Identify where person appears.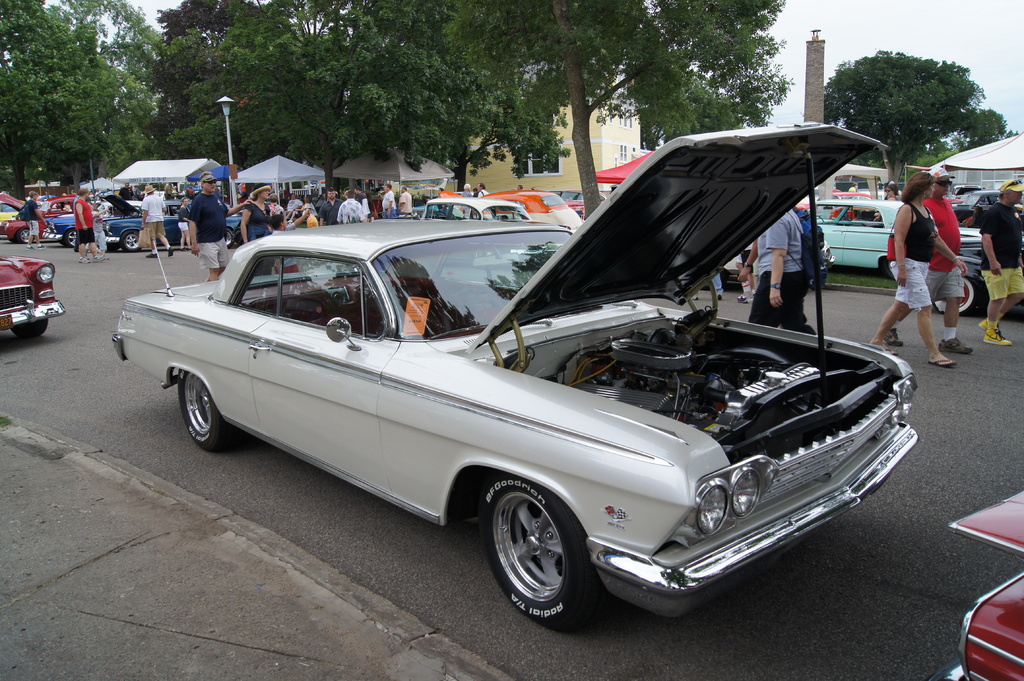
Appears at region(399, 181, 419, 219).
